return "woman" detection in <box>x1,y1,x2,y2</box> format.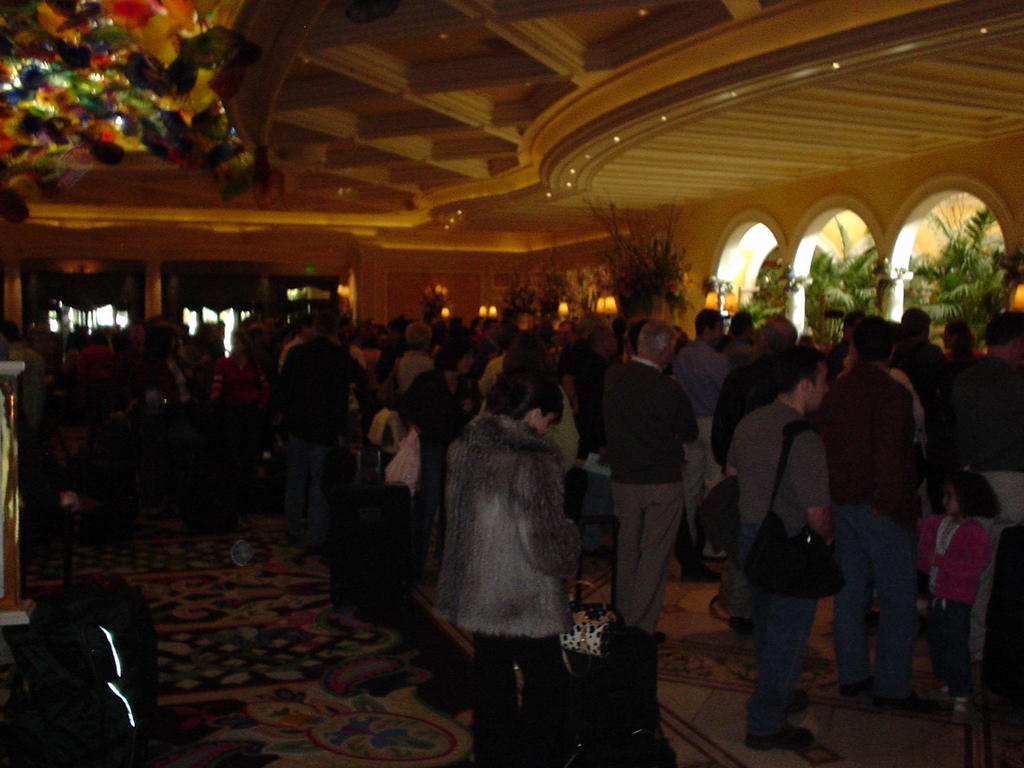
<box>578,326,625,456</box>.
